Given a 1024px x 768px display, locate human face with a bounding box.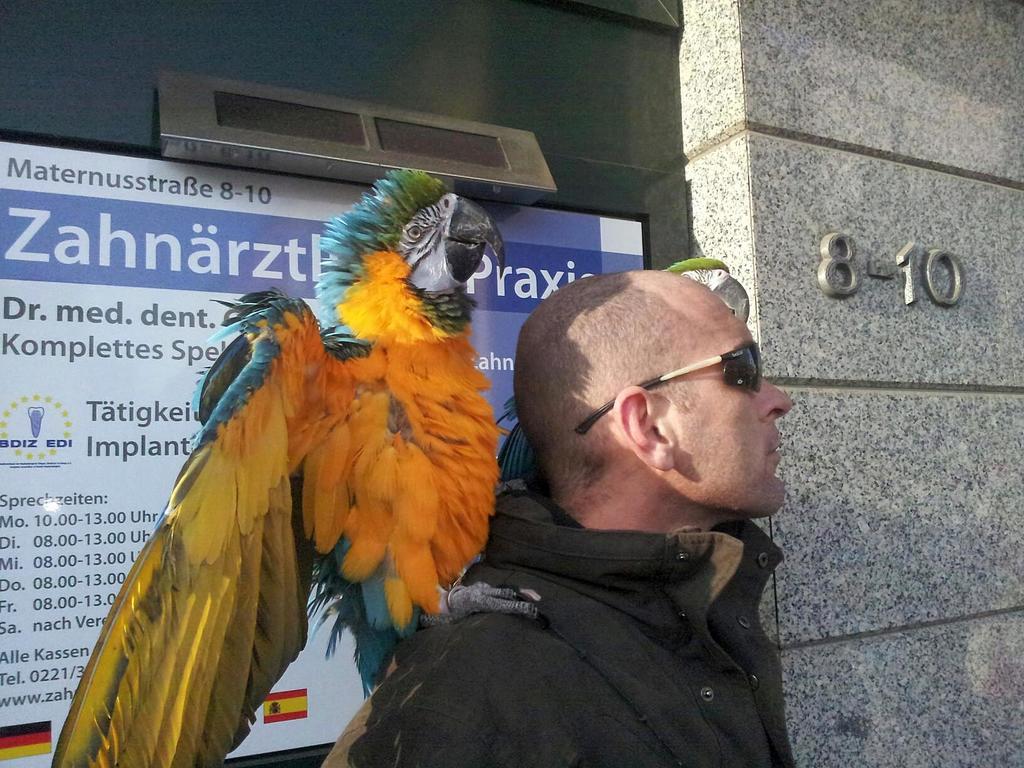
Located: (x1=665, y1=309, x2=790, y2=513).
